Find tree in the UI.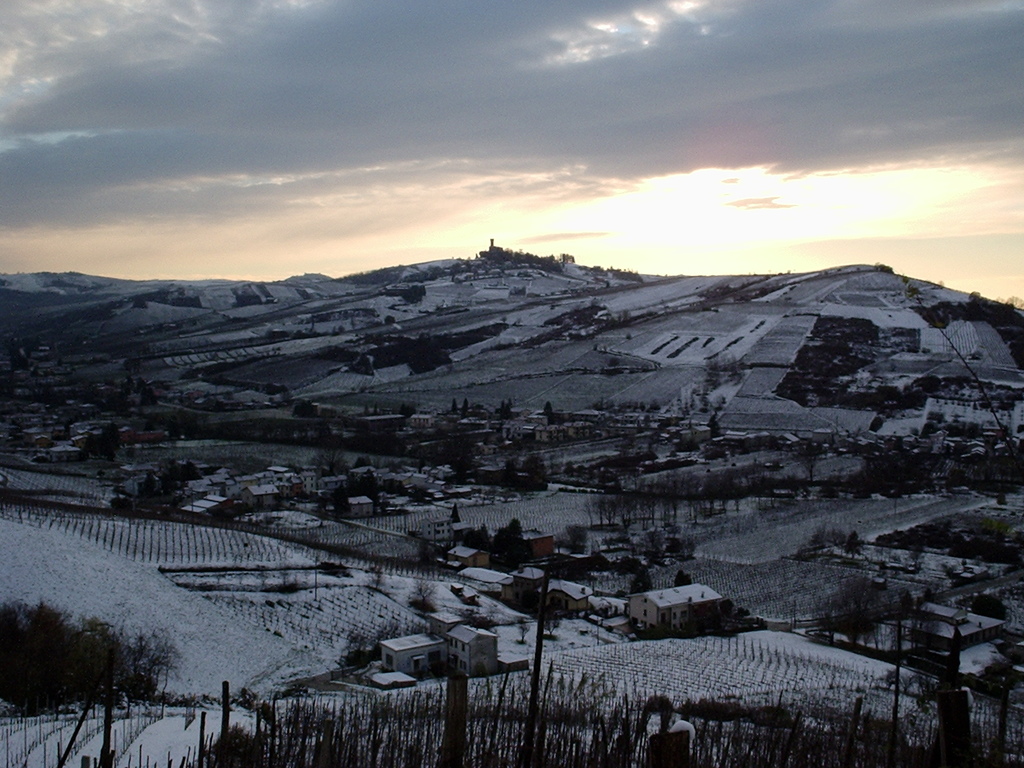
UI element at {"left": 627, "top": 561, "right": 653, "bottom": 595}.
